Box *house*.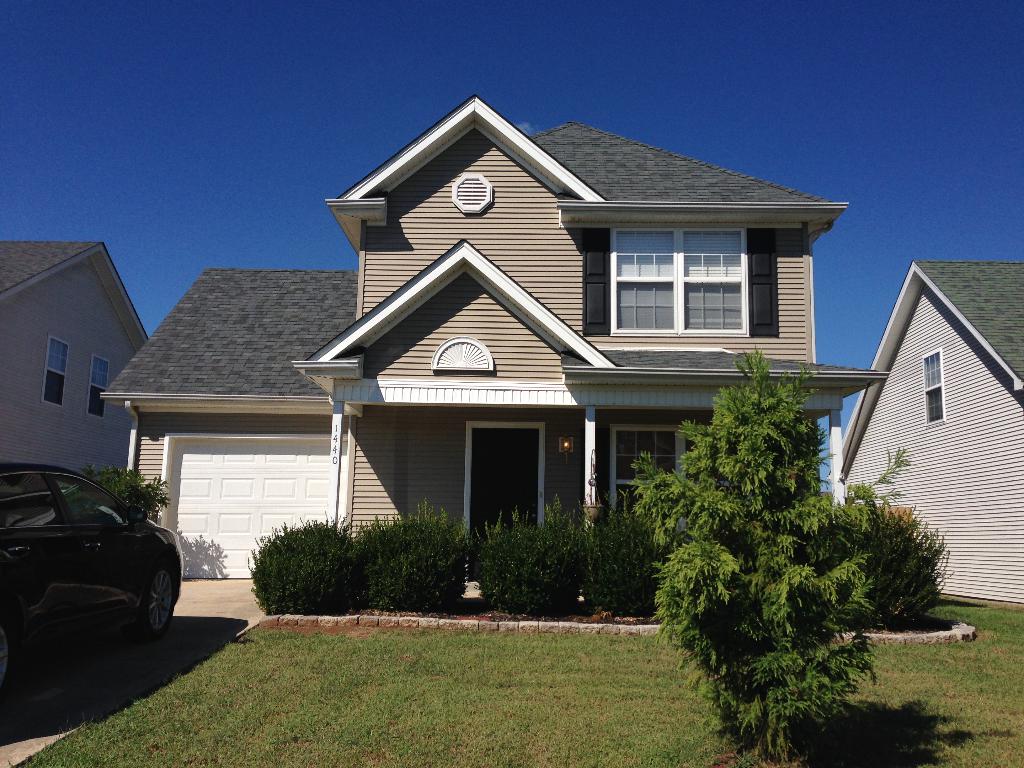
(844, 260, 1023, 598).
